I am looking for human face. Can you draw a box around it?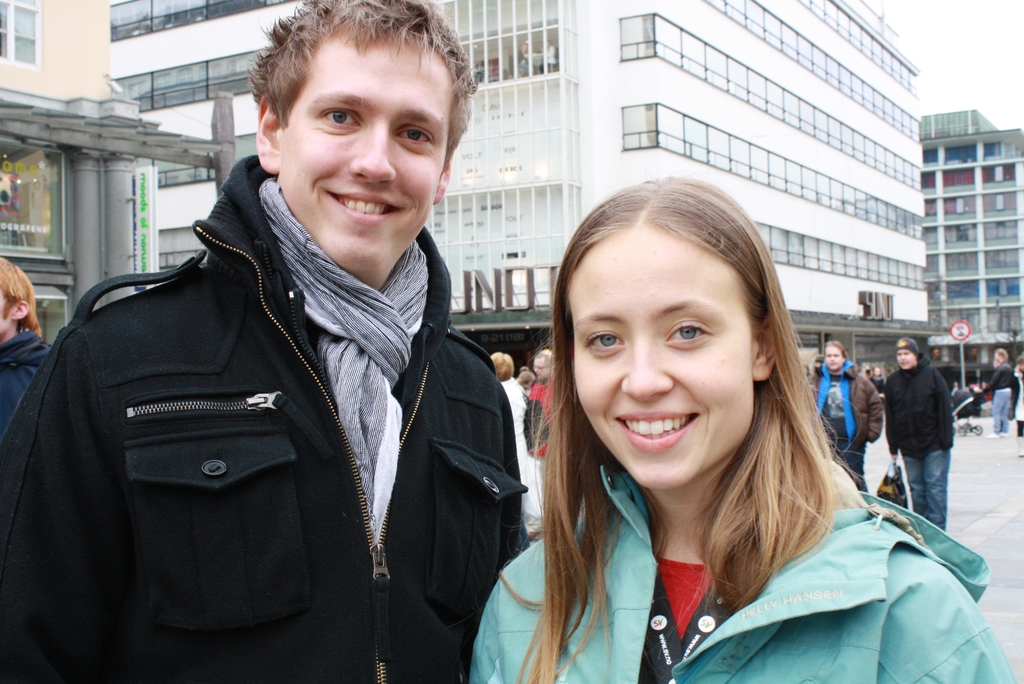
Sure, the bounding box is box(532, 354, 551, 380).
